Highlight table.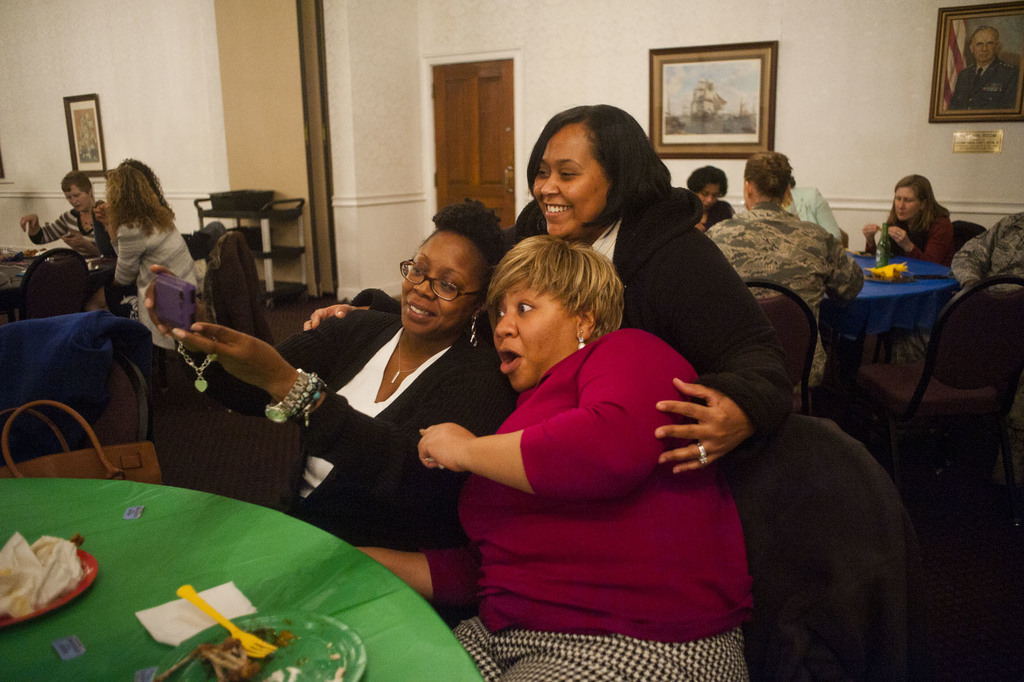
Highlighted region: x1=0, y1=438, x2=474, y2=681.
